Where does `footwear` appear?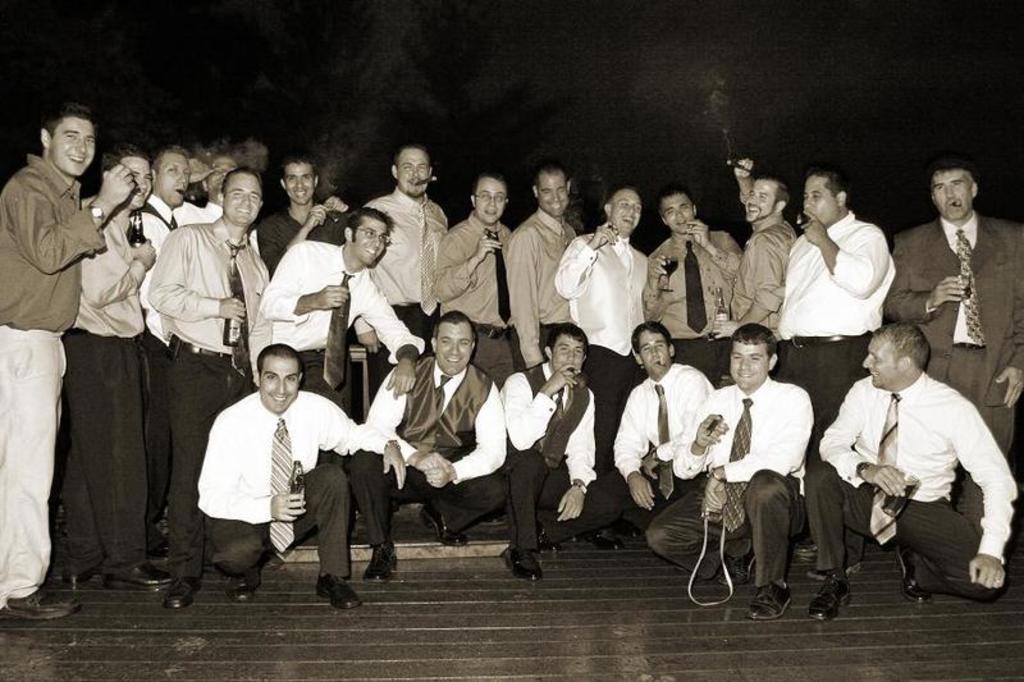
Appears at region(623, 522, 643, 543).
